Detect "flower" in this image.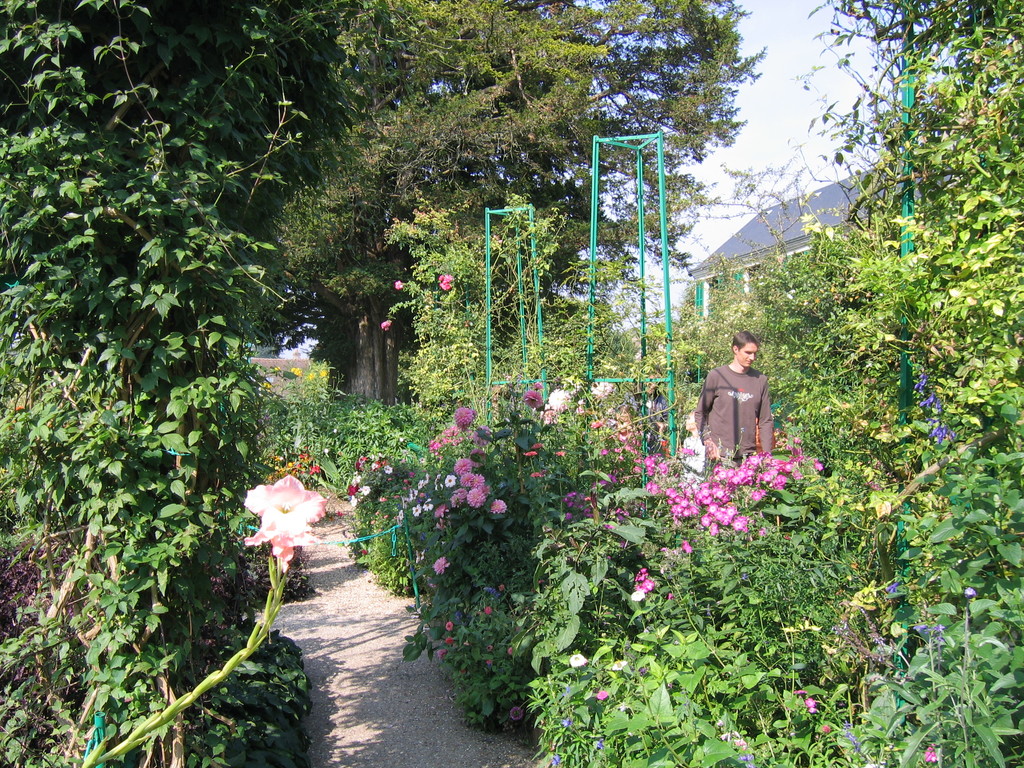
Detection: 424, 431, 485, 458.
